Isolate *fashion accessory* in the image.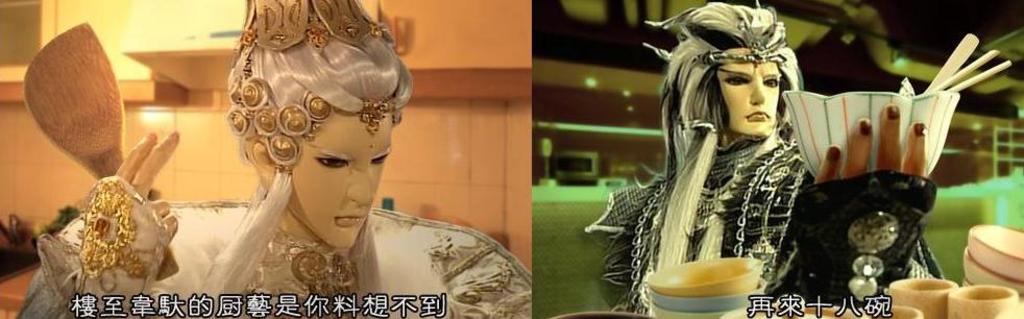
Isolated region: bbox=(236, 0, 398, 45).
